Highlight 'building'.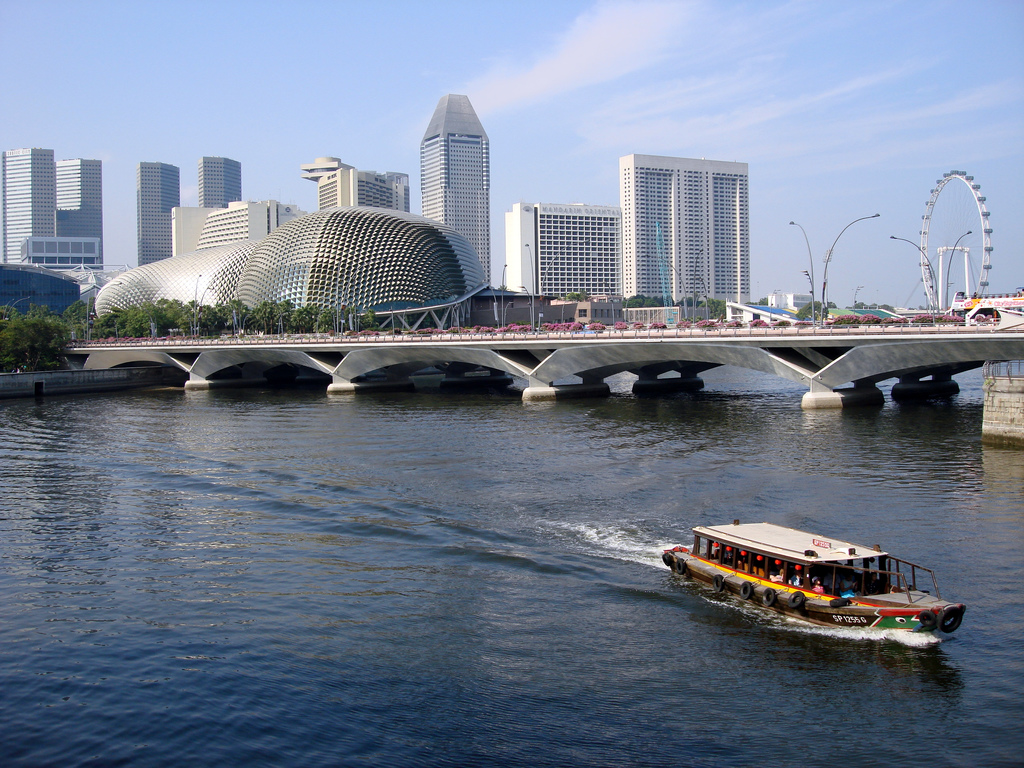
Highlighted region: 507:200:625:301.
